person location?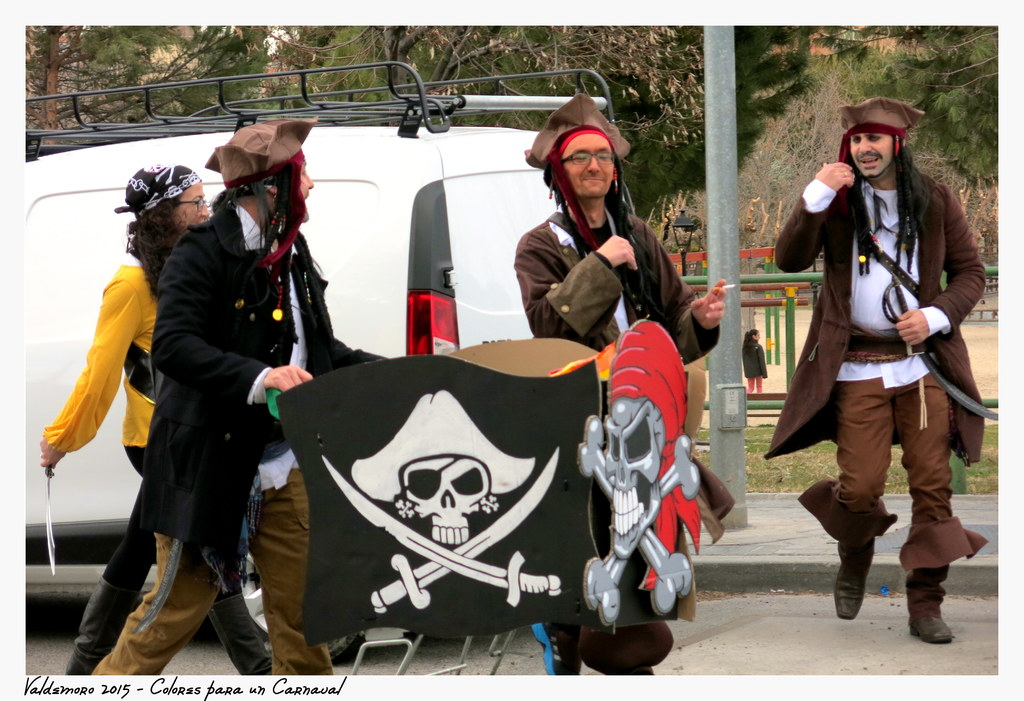
box(529, 92, 735, 677)
